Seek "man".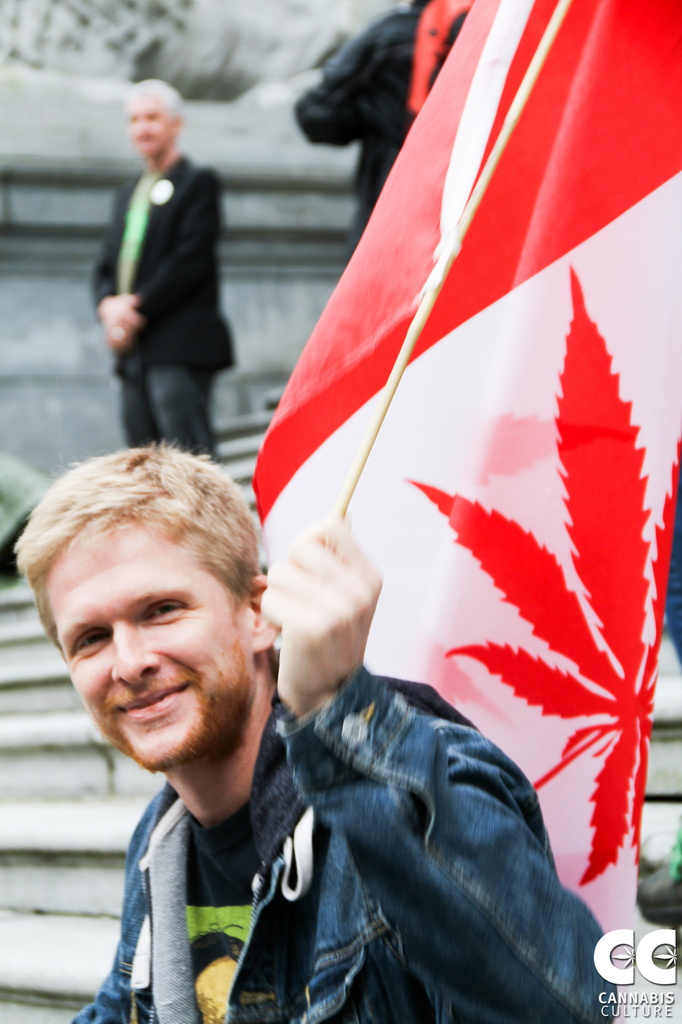
locate(298, 0, 466, 270).
